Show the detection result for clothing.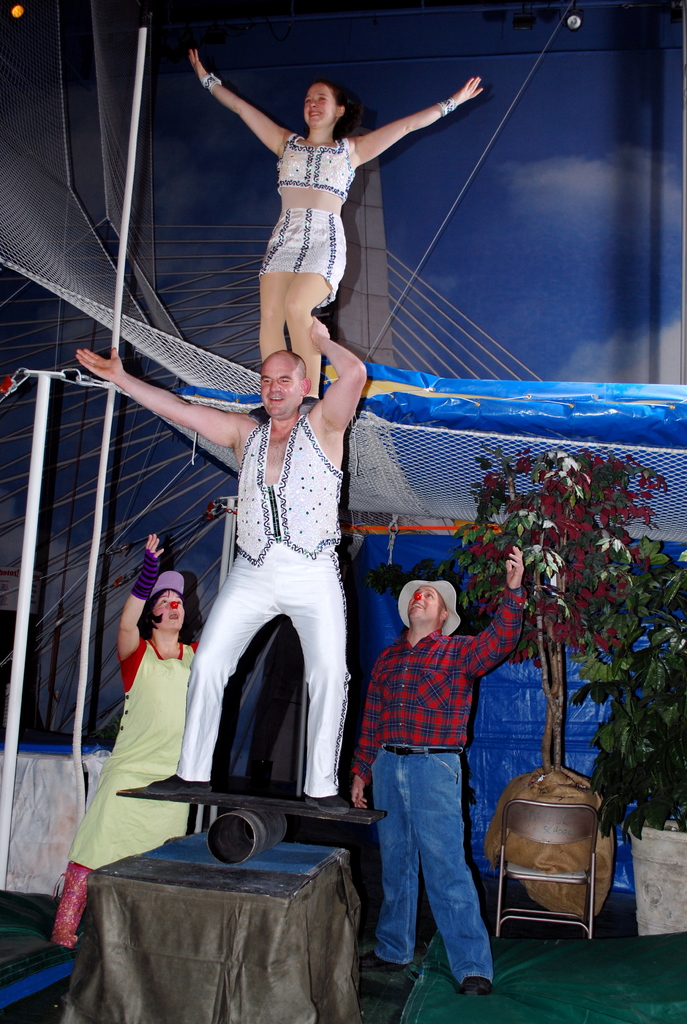
(350,586,528,987).
